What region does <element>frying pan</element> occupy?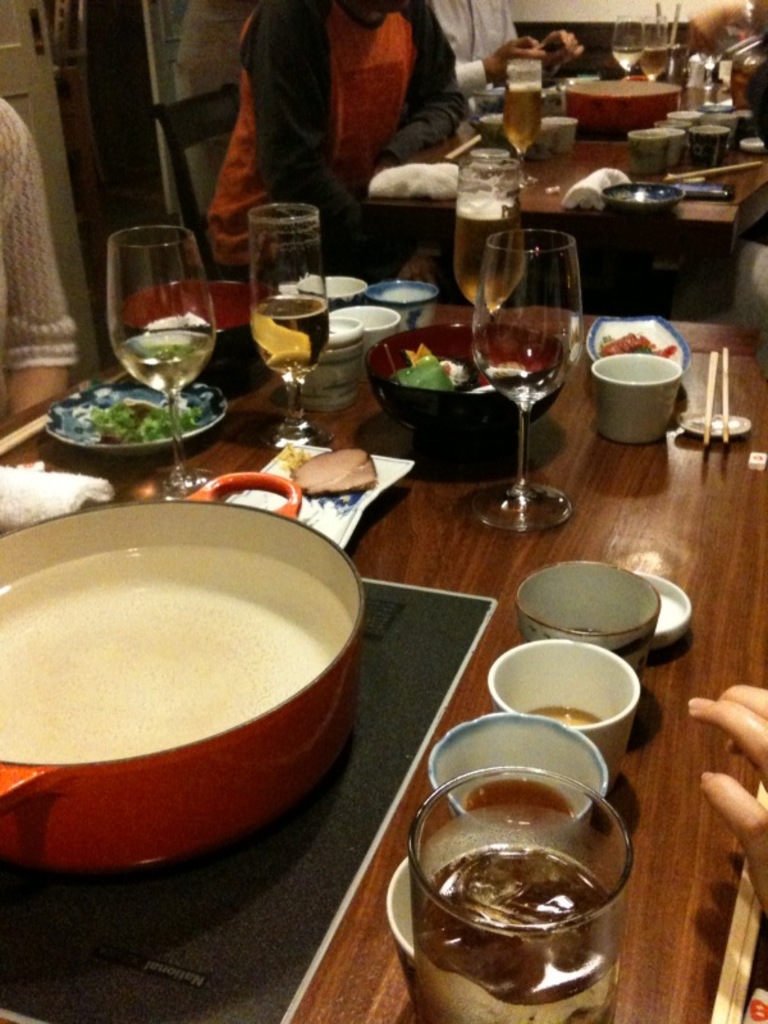
<bbox>0, 474, 408, 856</bbox>.
